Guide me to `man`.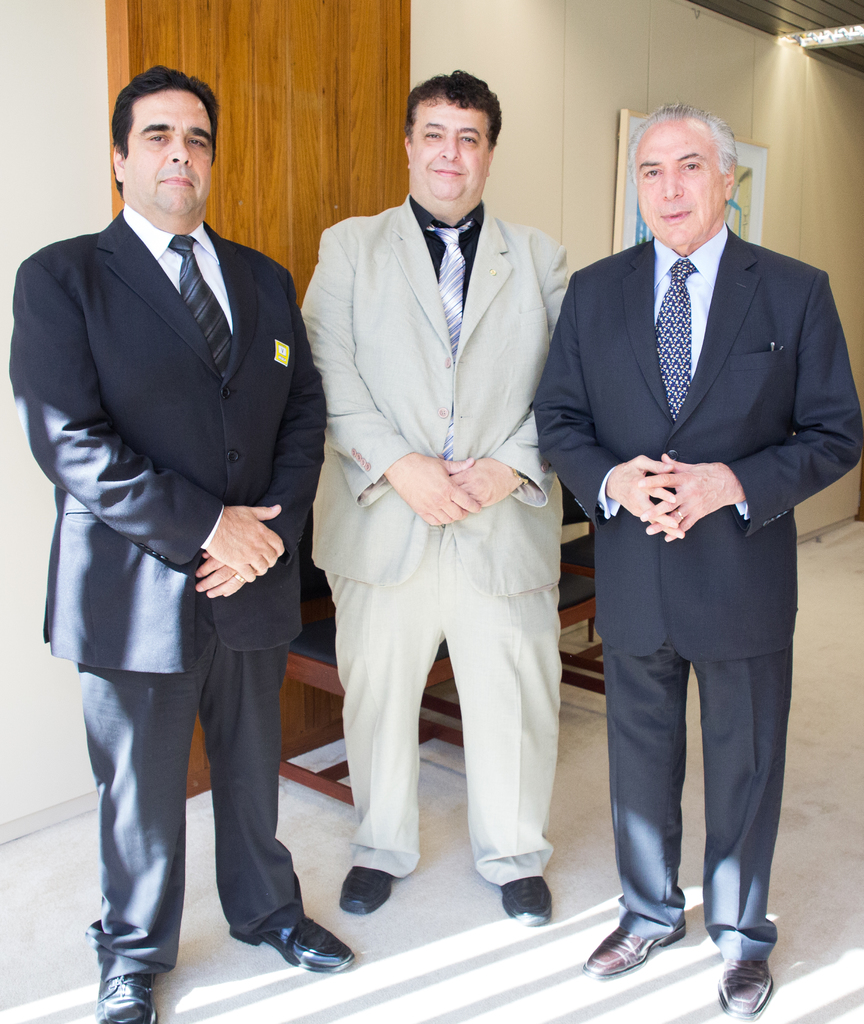
Guidance: 534,89,863,1018.
